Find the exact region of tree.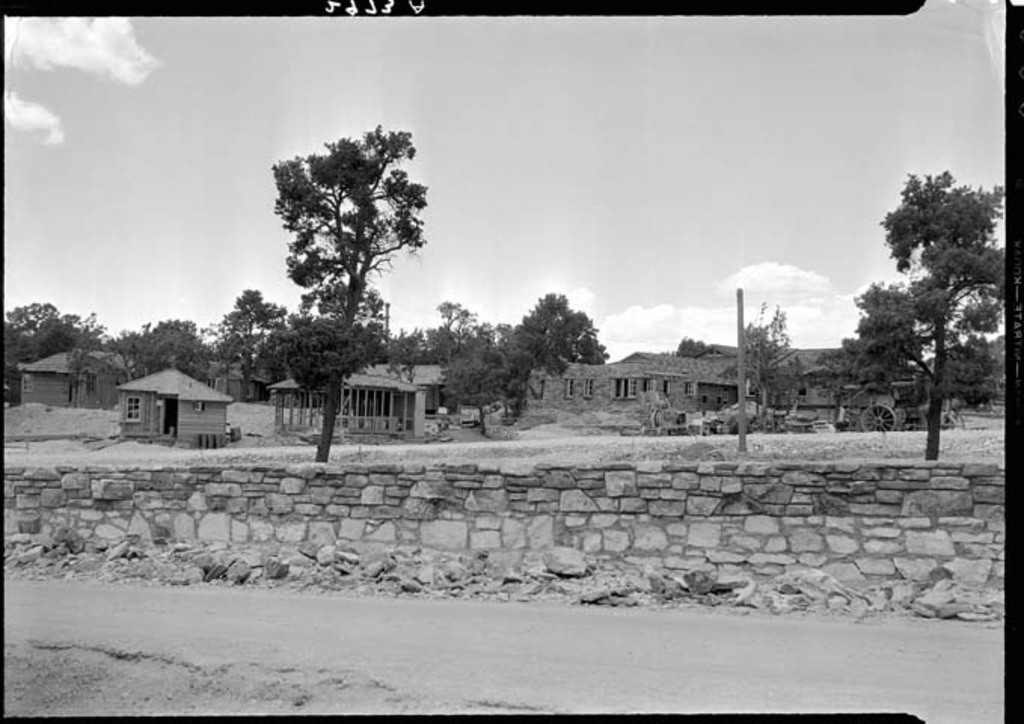
Exact region: rect(440, 287, 605, 440).
